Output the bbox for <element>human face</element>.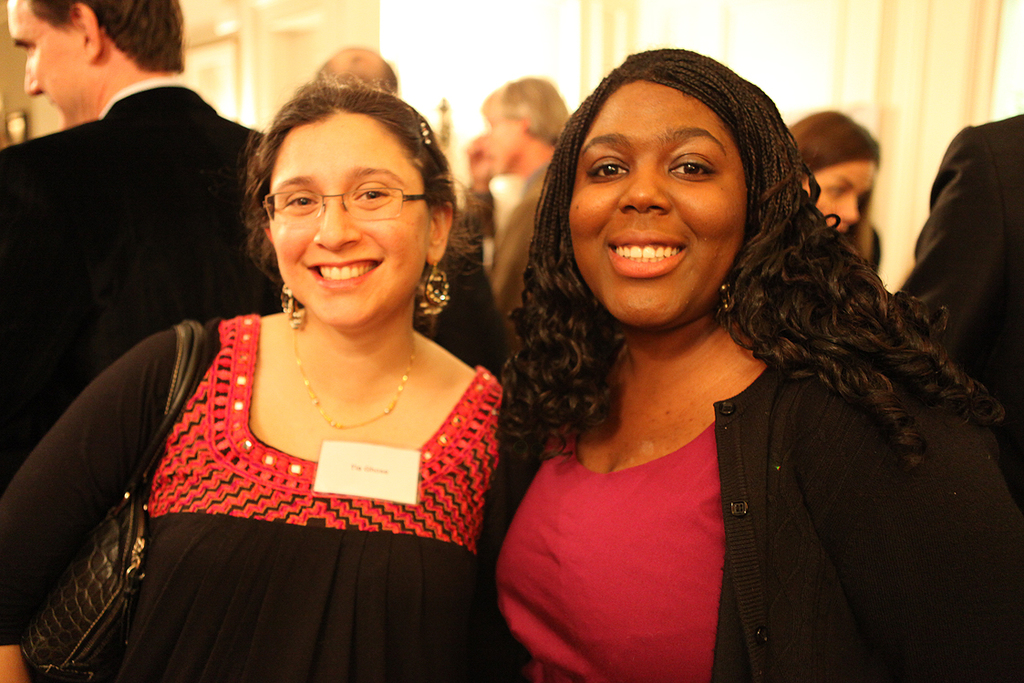
<region>481, 118, 521, 174</region>.
